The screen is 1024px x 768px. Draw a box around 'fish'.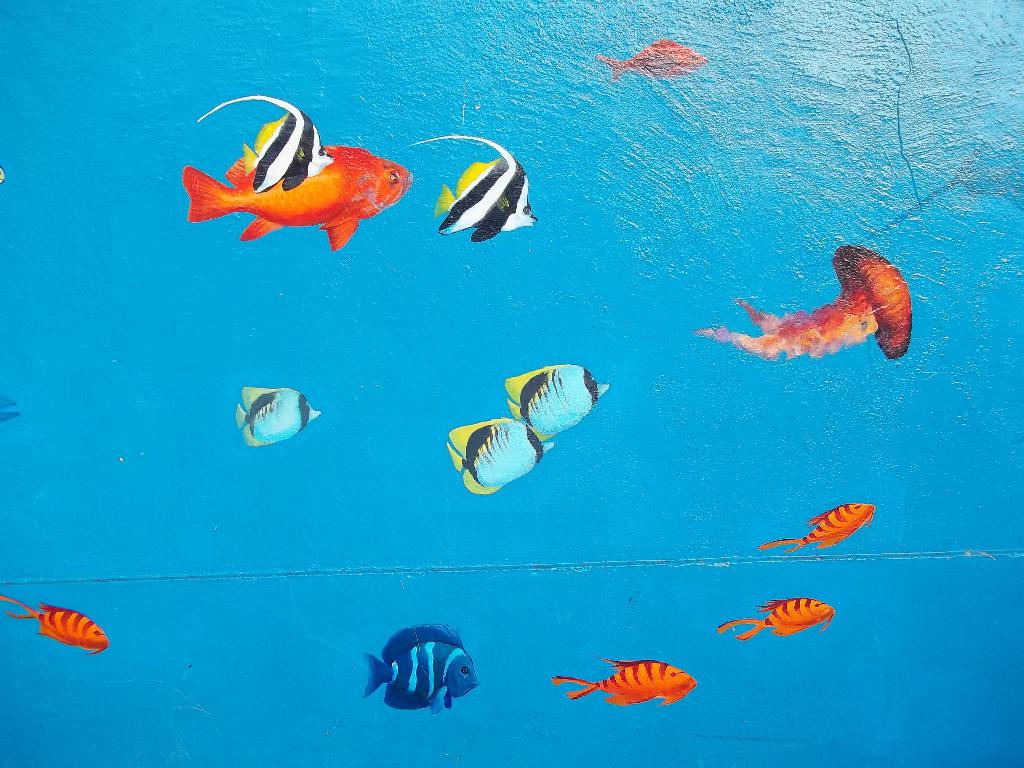
Rect(504, 362, 613, 434).
